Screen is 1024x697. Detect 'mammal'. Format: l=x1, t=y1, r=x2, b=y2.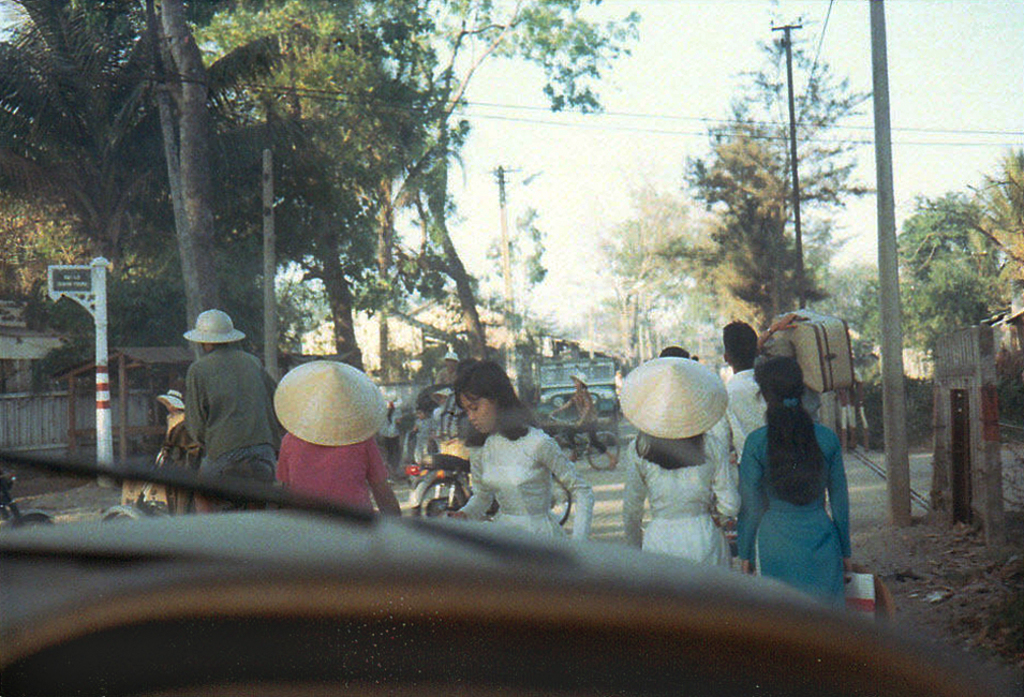
l=726, t=314, r=799, b=450.
